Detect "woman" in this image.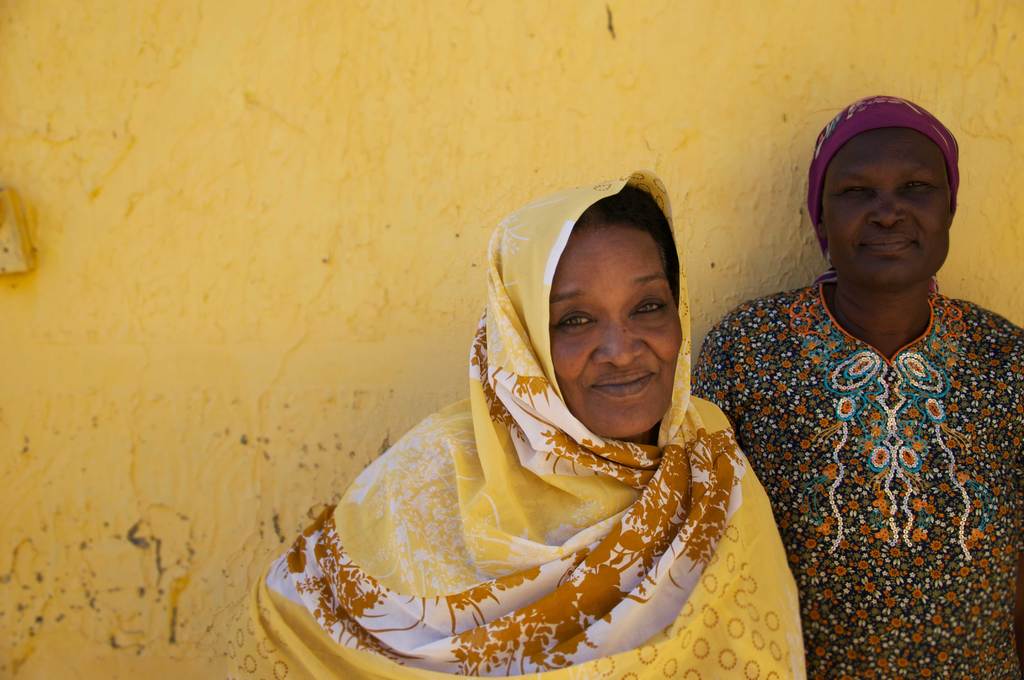
Detection: [x1=275, y1=179, x2=818, y2=679].
